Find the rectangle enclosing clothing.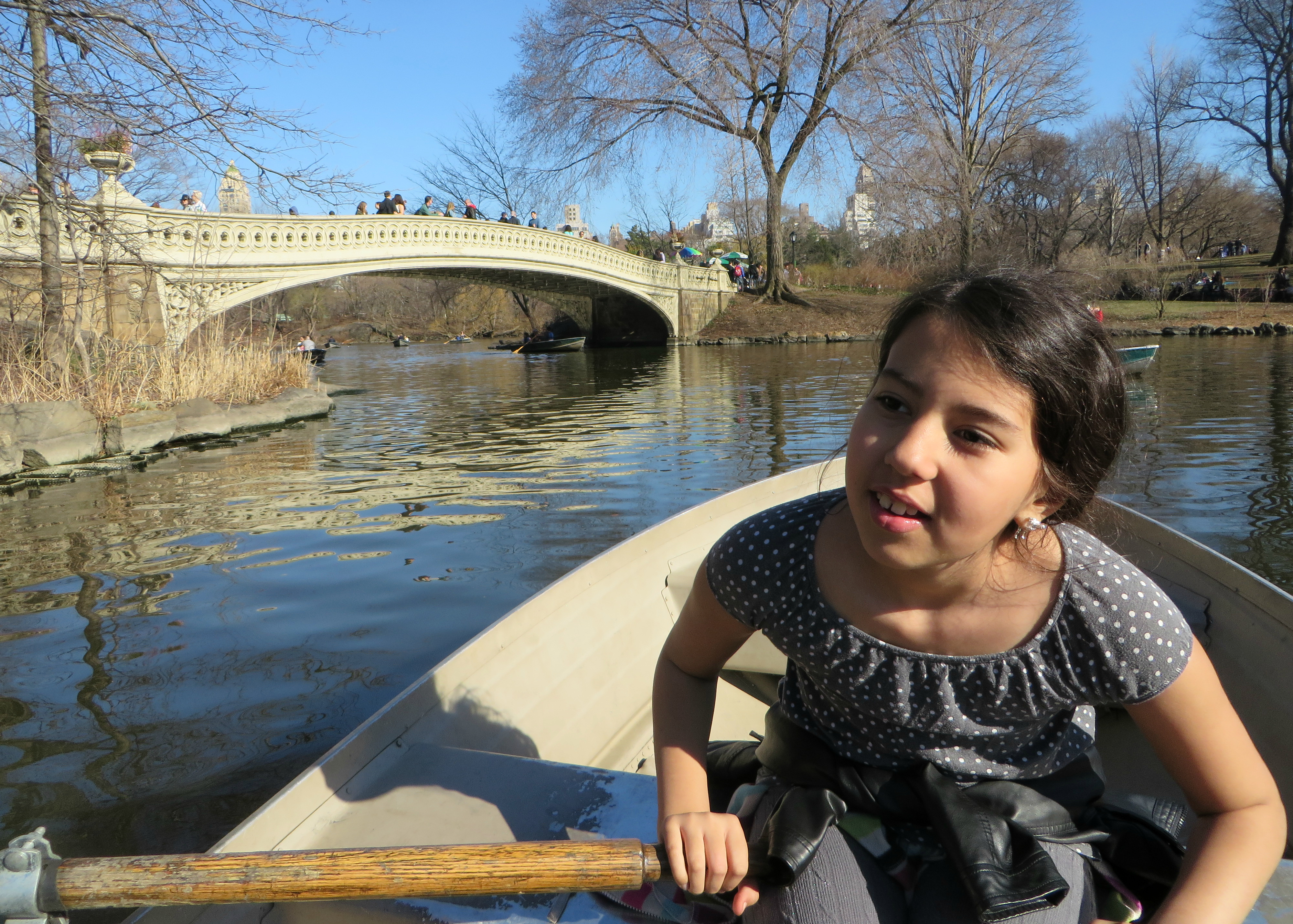
BBox(228, 167, 384, 298).
